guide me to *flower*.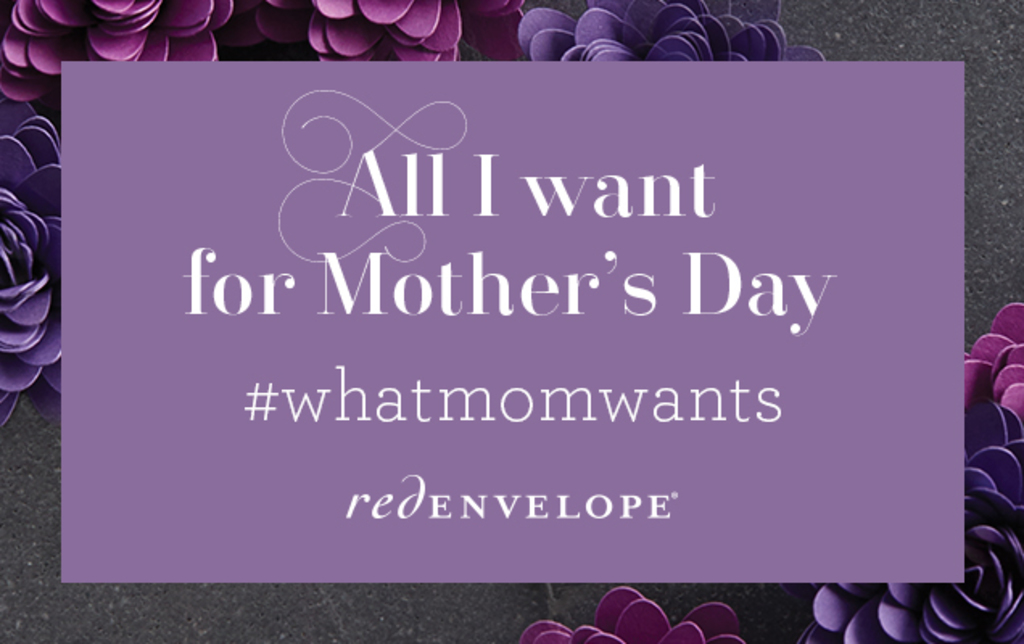
Guidance: Rect(820, 407, 1022, 642).
